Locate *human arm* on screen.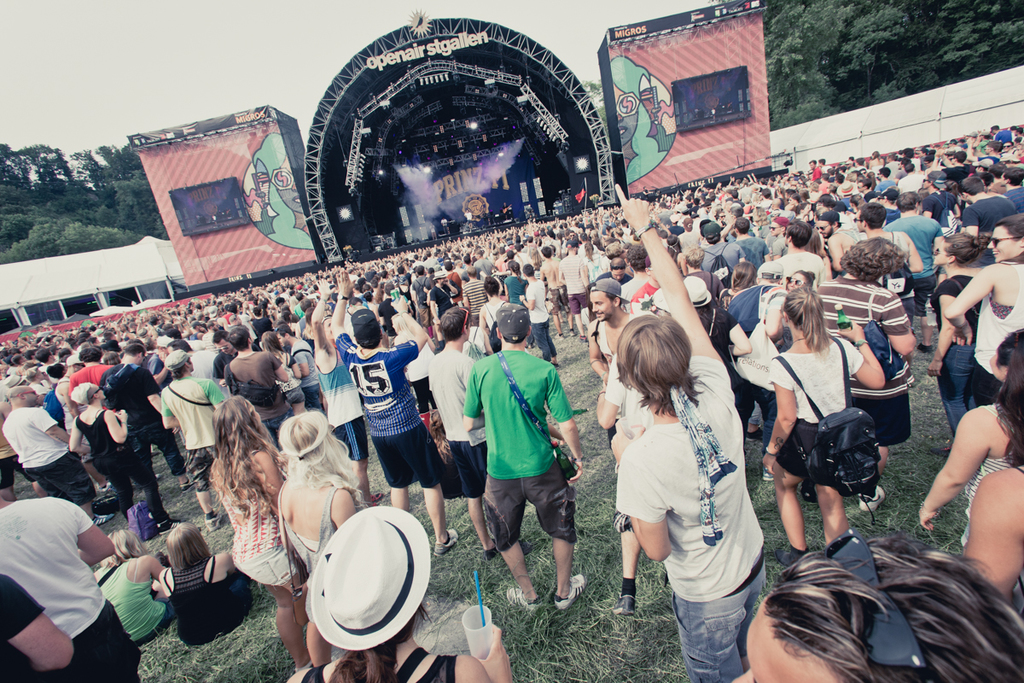
On screen at {"left": 160, "top": 391, "right": 179, "bottom": 429}.
